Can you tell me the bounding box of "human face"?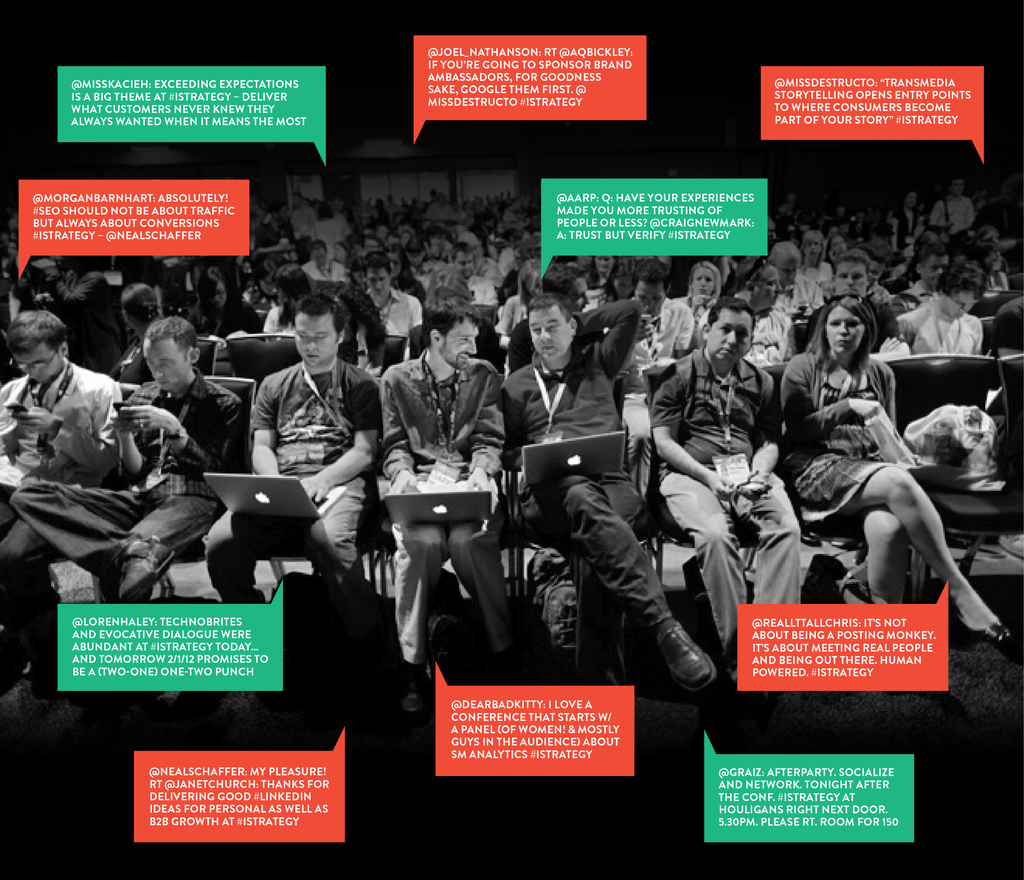
304,311,339,368.
